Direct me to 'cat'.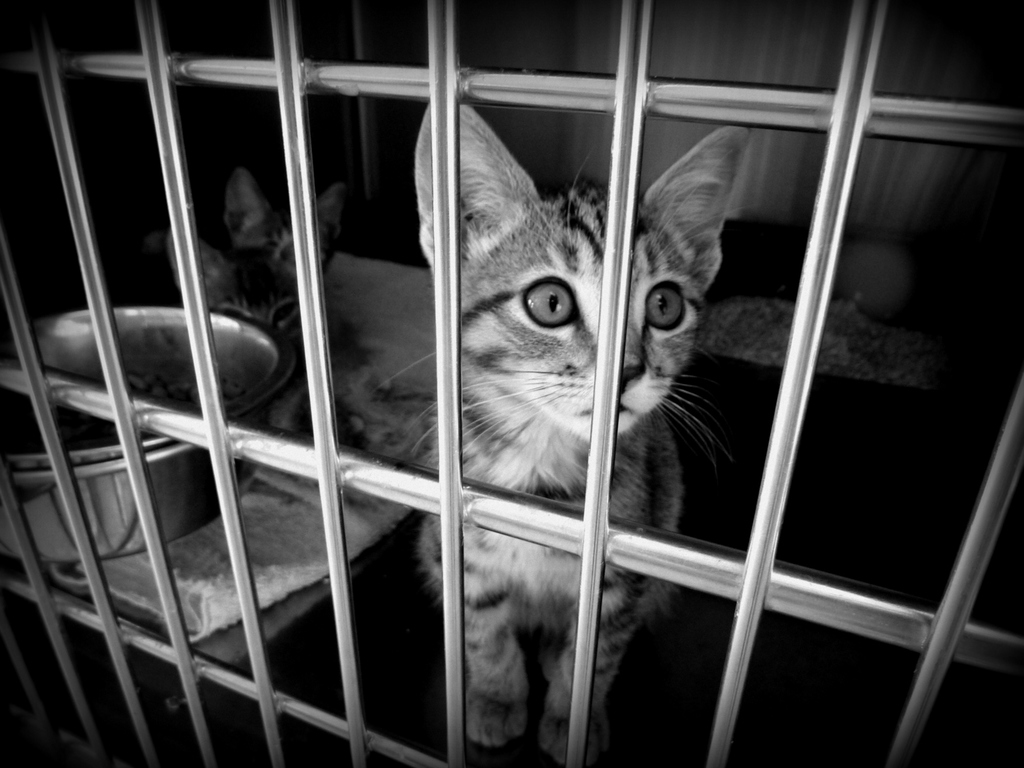
Direction: detection(371, 93, 752, 765).
